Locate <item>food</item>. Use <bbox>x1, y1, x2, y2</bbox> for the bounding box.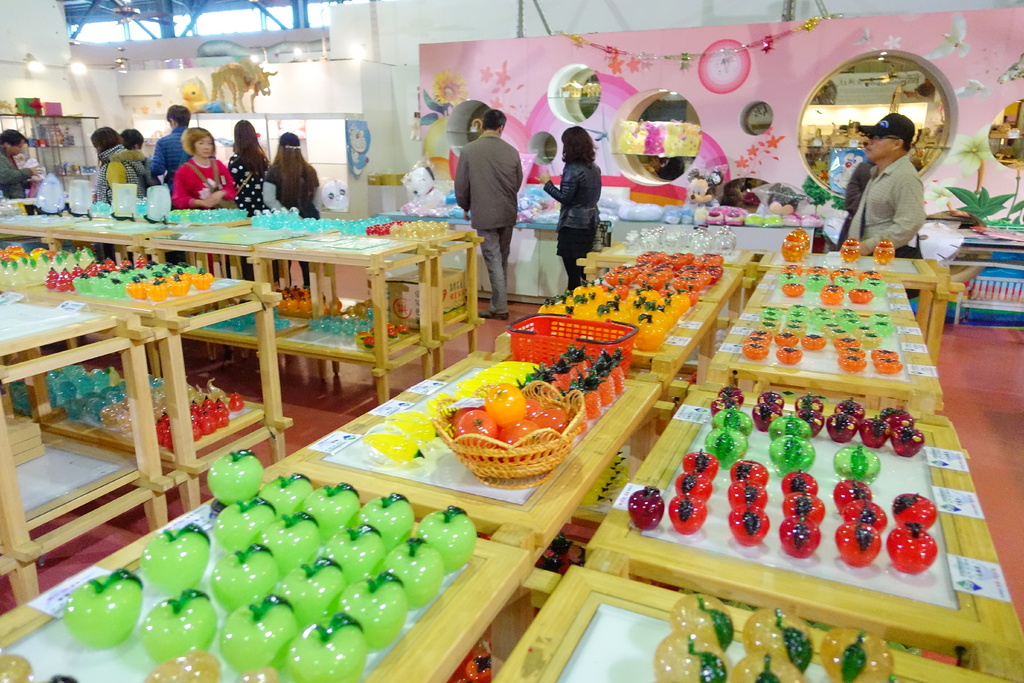
<bbox>710, 397, 739, 416</bbox>.
